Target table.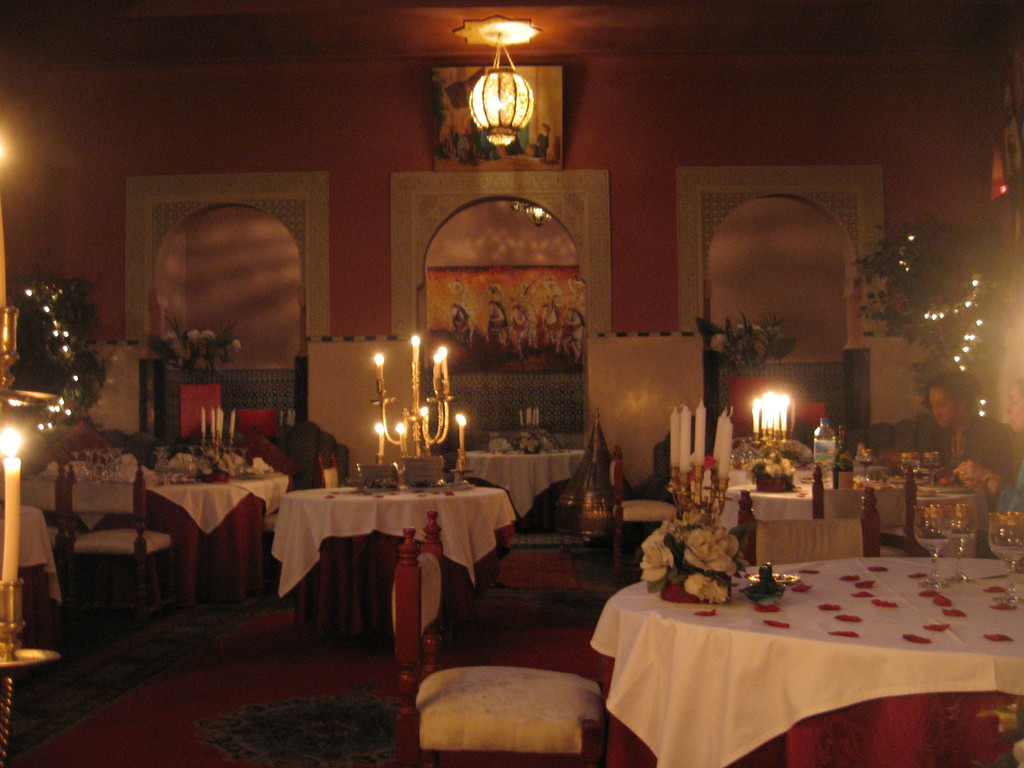
Target region: left=271, top=484, right=516, bottom=640.
